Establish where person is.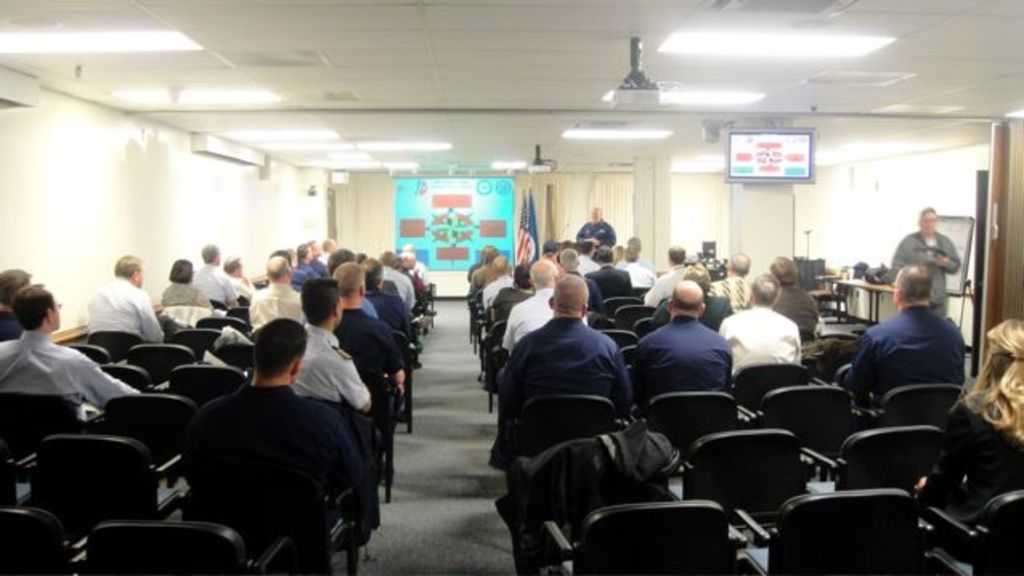
Established at <box>360,255,403,321</box>.
